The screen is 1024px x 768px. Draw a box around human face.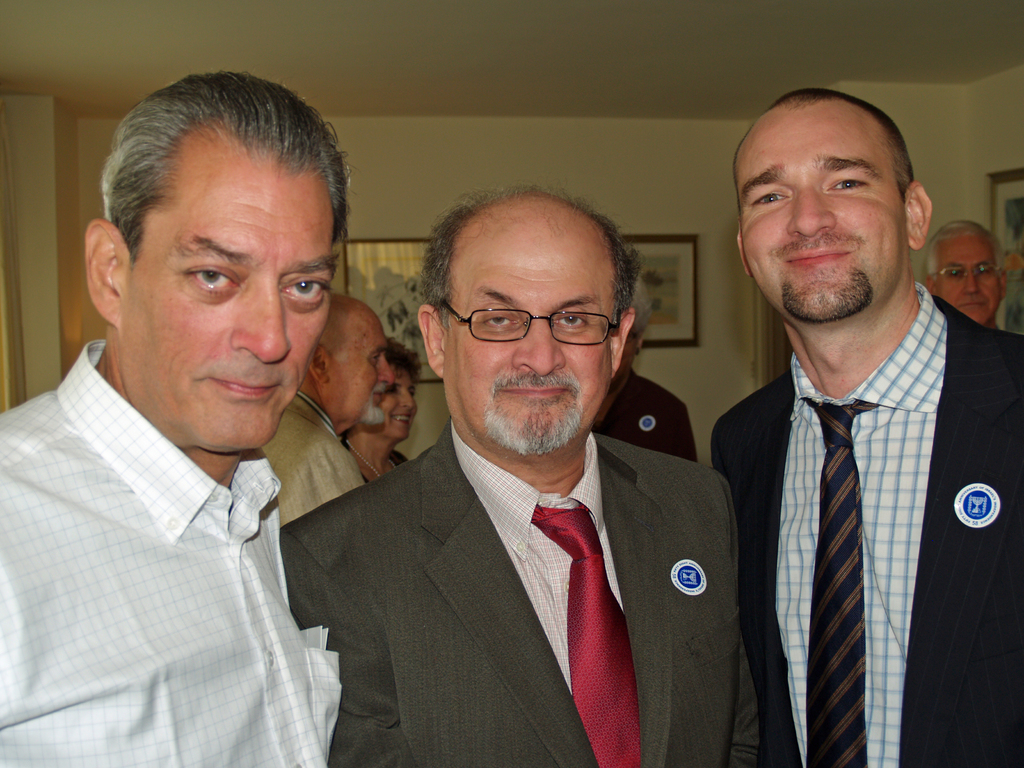
locate(330, 305, 394, 426).
